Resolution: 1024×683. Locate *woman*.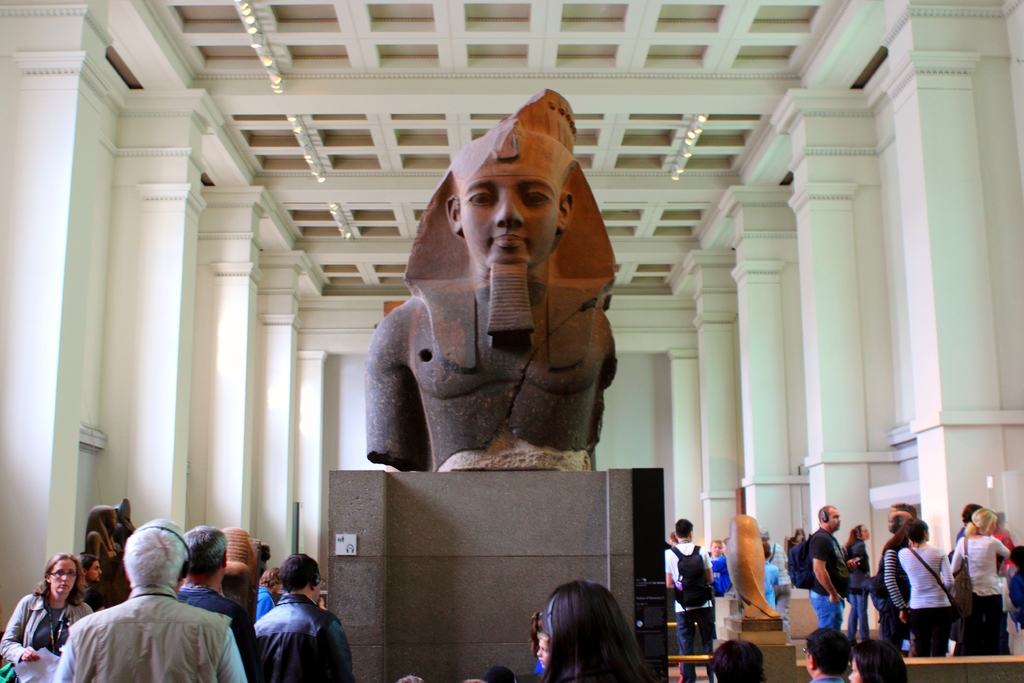
<bbox>540, 579, 659, 682</bbox>.
